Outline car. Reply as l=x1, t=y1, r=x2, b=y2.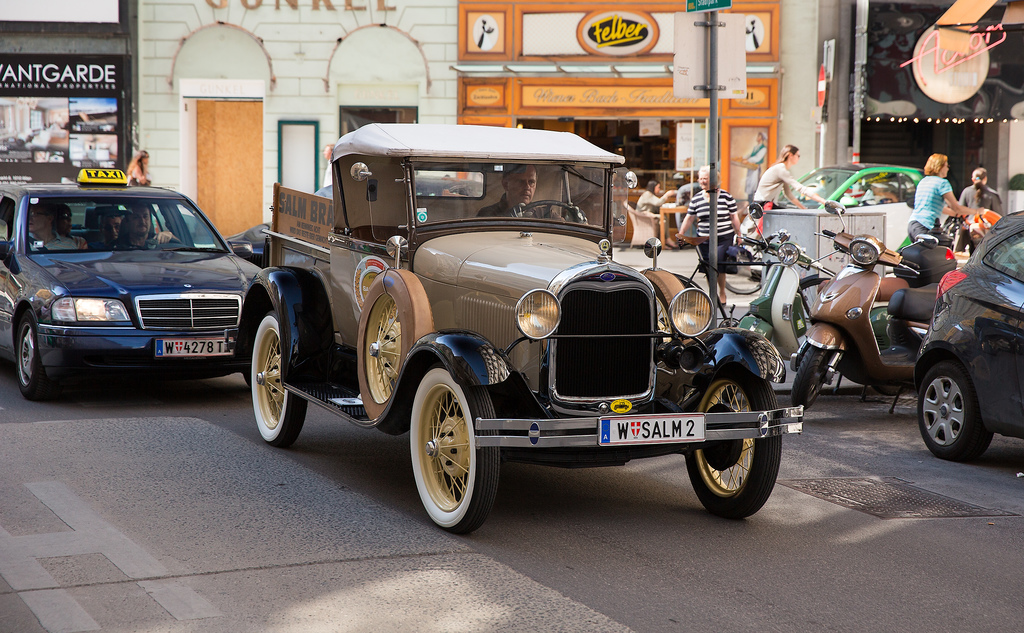
l=769, t=155, r=932, b=217.
